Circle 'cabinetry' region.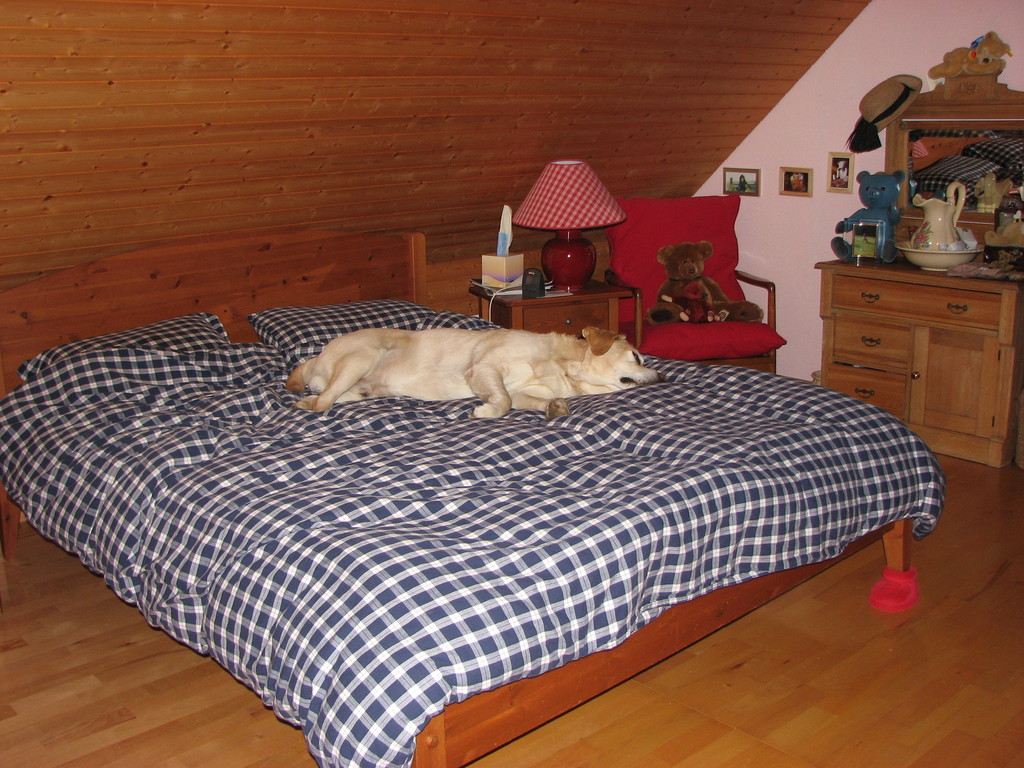
Region: (left=789, top=203, right=1023, bottom=472).
